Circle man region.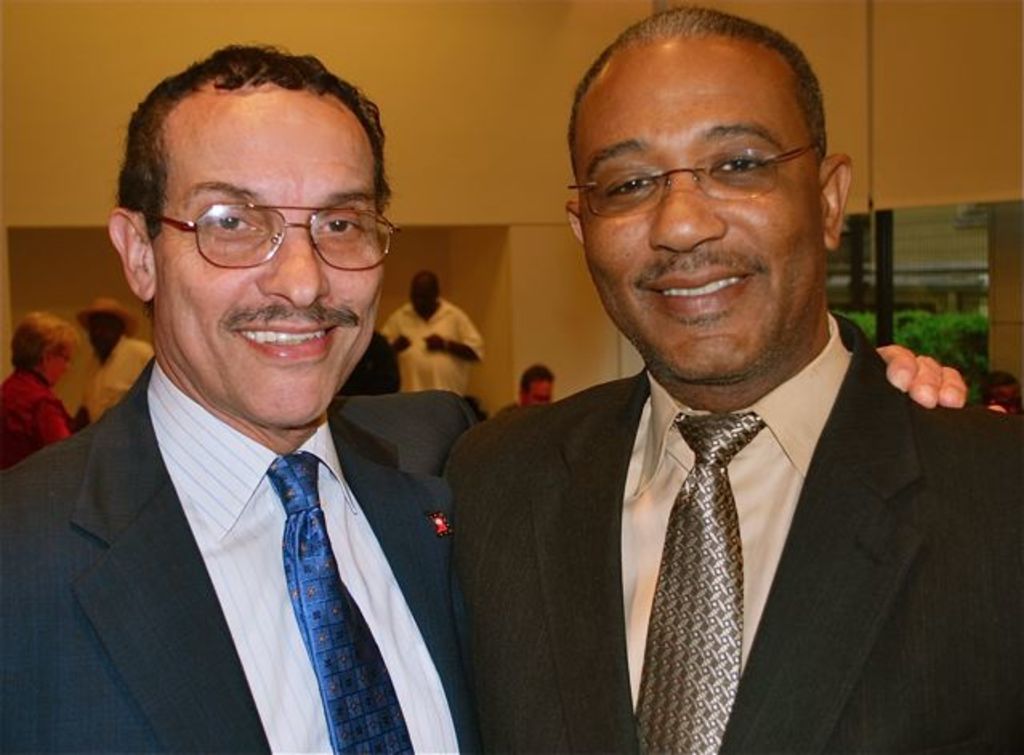
Region: {"x1": 0, "y1": 43, "x2": 971, "y2": 753}.
